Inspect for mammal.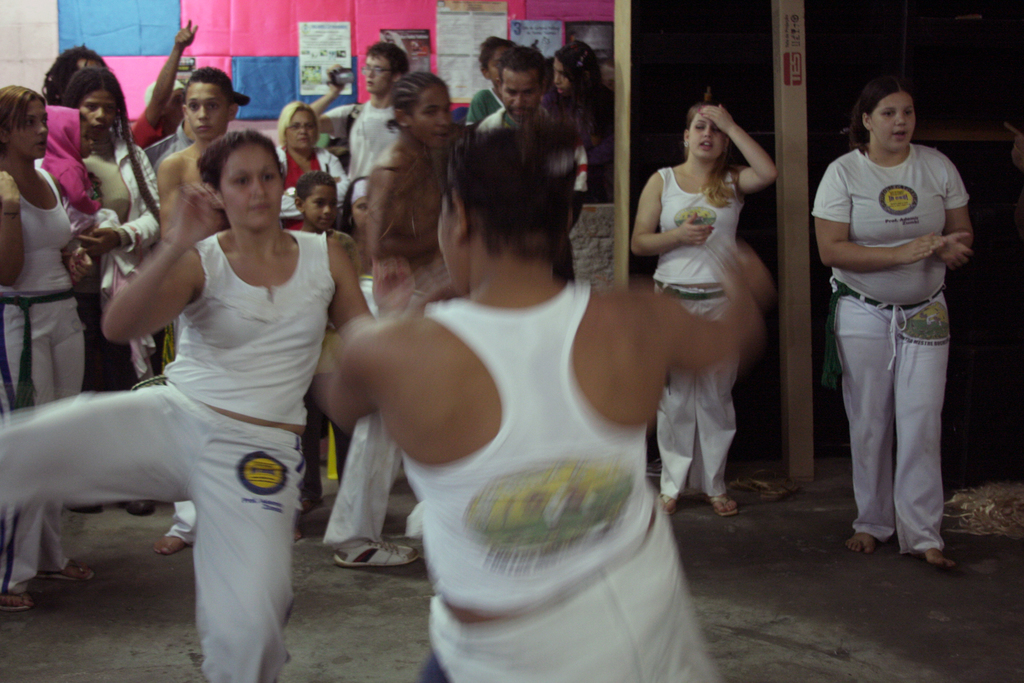
Inspection: bbox=[277, 100, 354, 231].
